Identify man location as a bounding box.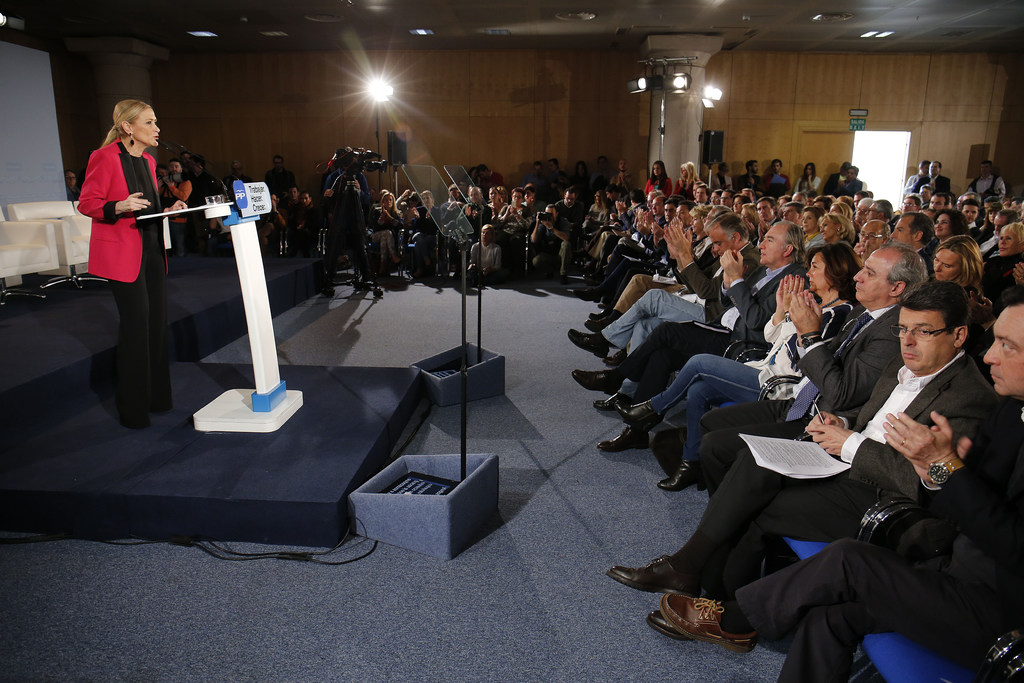
crop(760, 159, 792, 195).
